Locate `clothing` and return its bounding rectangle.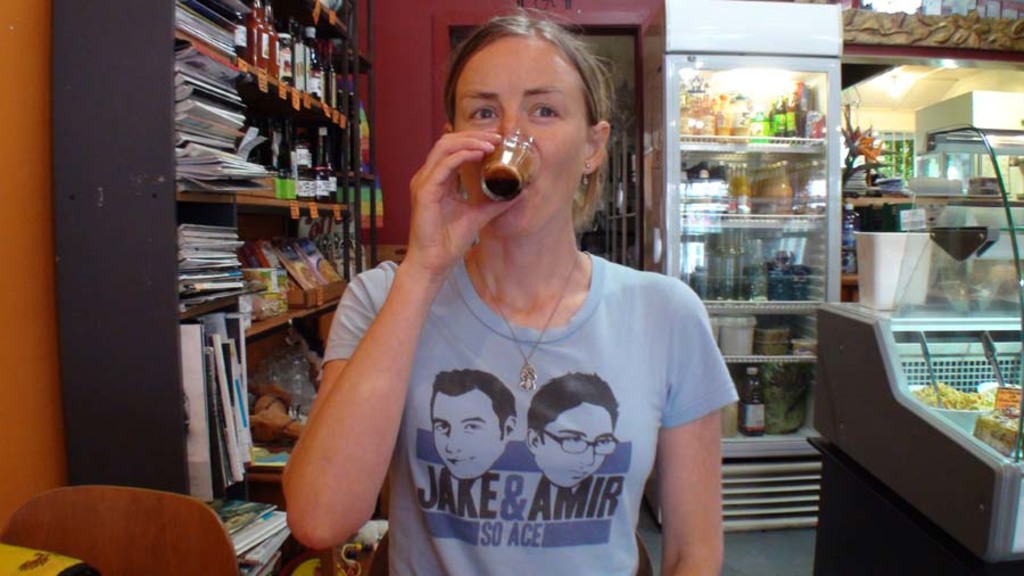
<region>341, 219, 724, 545</region>.
